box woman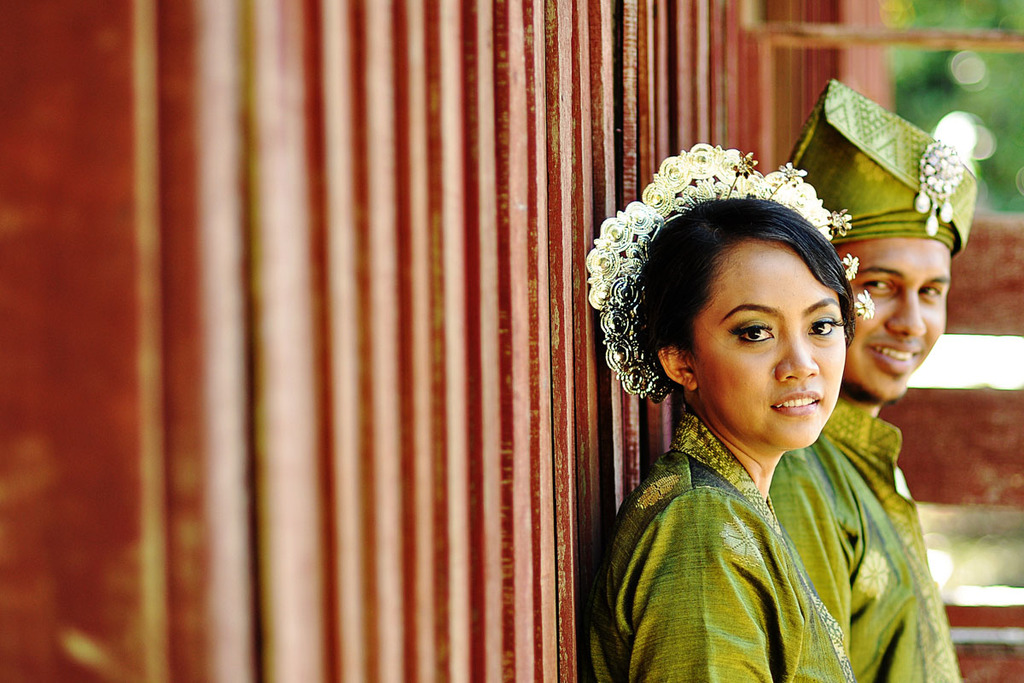
587,195,854,682
